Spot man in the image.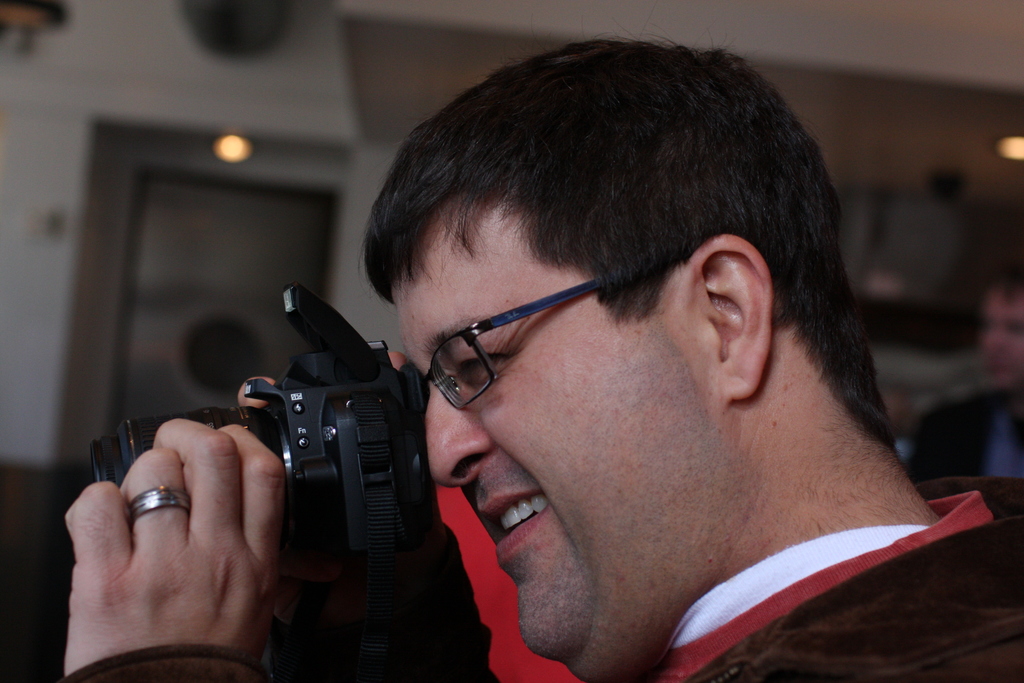
man found at bbox=[897, 273, 1023, 493].
